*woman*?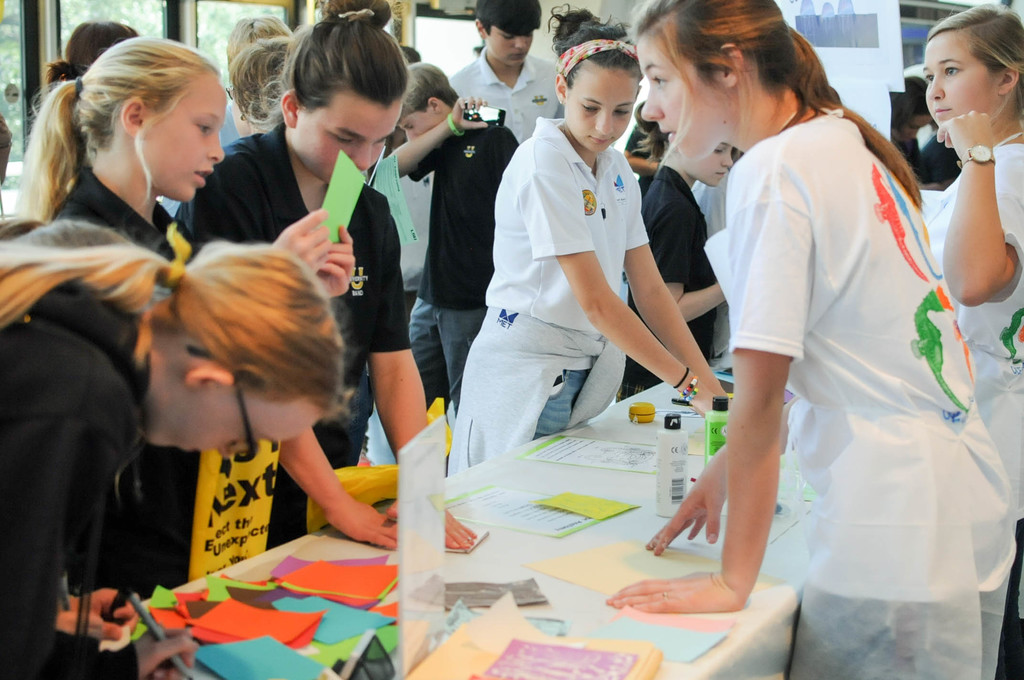
BBox(445, 0, 732, 481)
